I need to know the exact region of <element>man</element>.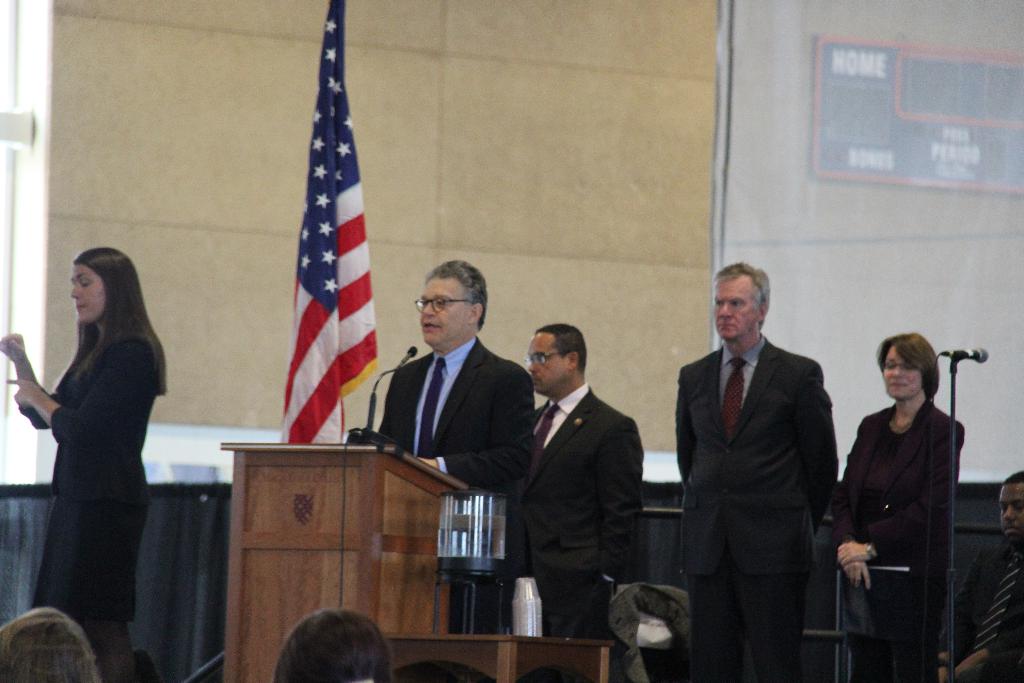
Region: detection(664, 241, 865, 672).
